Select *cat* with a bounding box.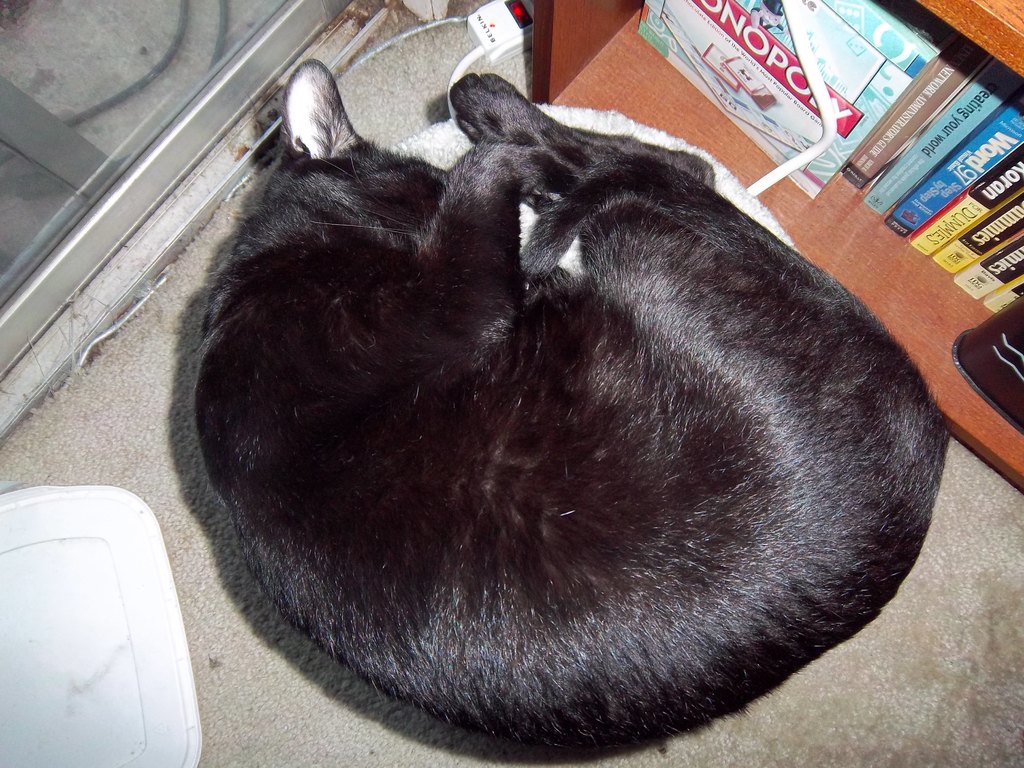
<region>190, 53, 943, 754</region>.
